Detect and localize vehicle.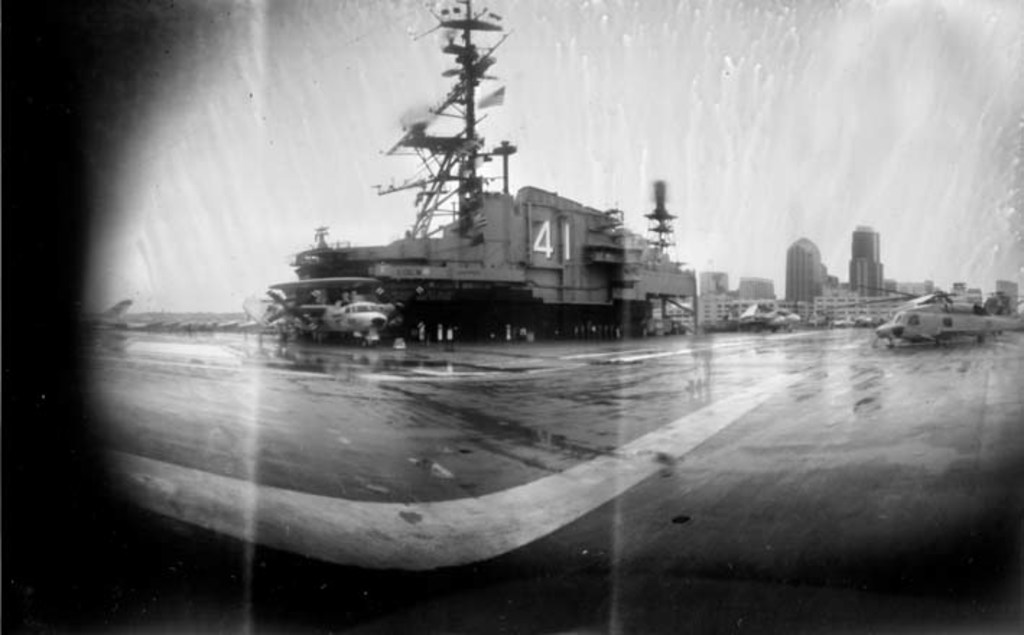
Localized at region(880, 284, 1008, 343).
